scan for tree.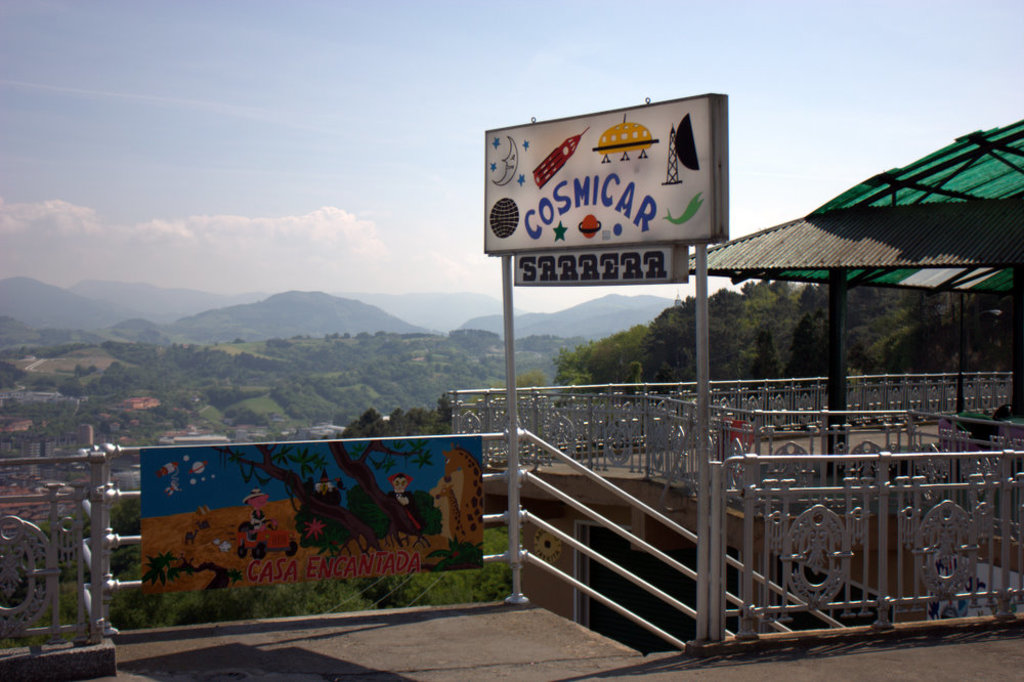
Scan result: left=341, top=393, right=453, bottom=447.
